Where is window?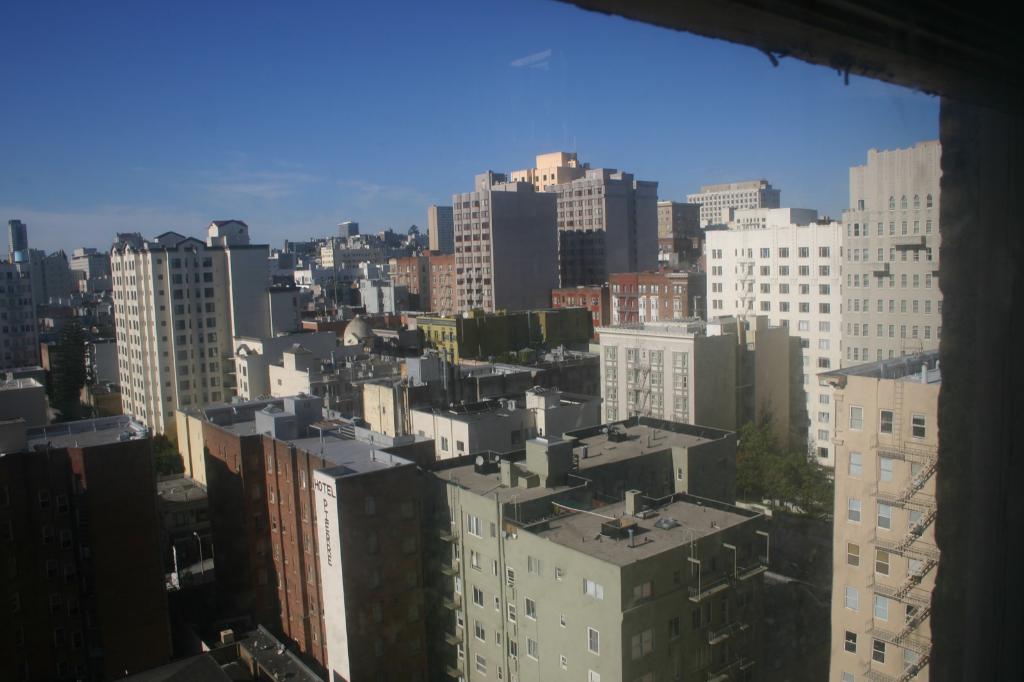
locate(820, 429, 828, 441).
